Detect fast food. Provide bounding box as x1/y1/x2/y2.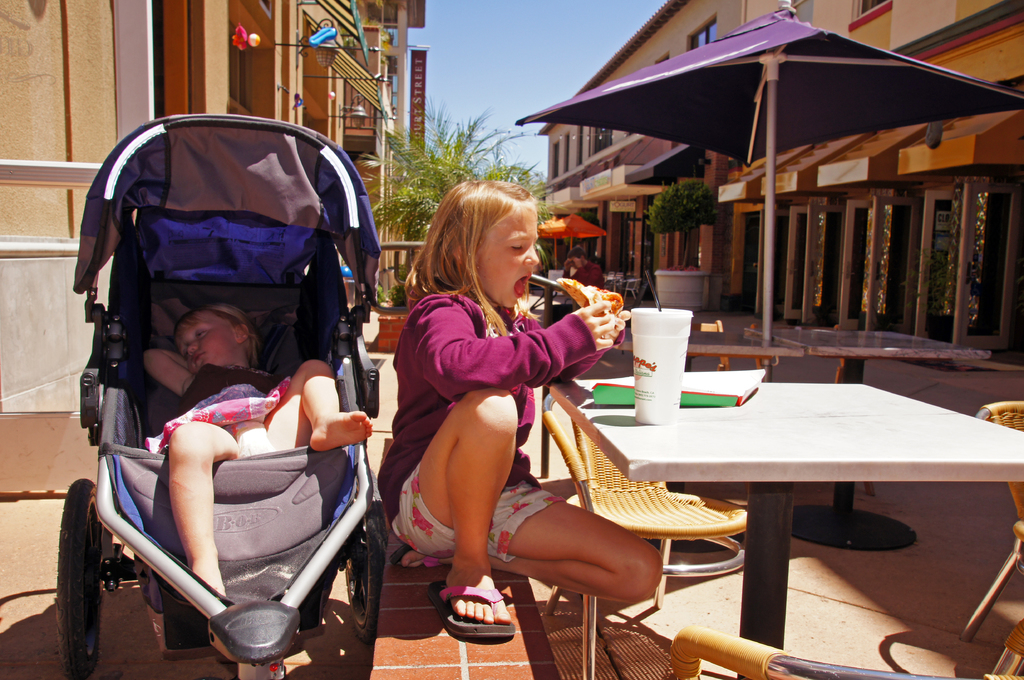
561/277/626/322.
